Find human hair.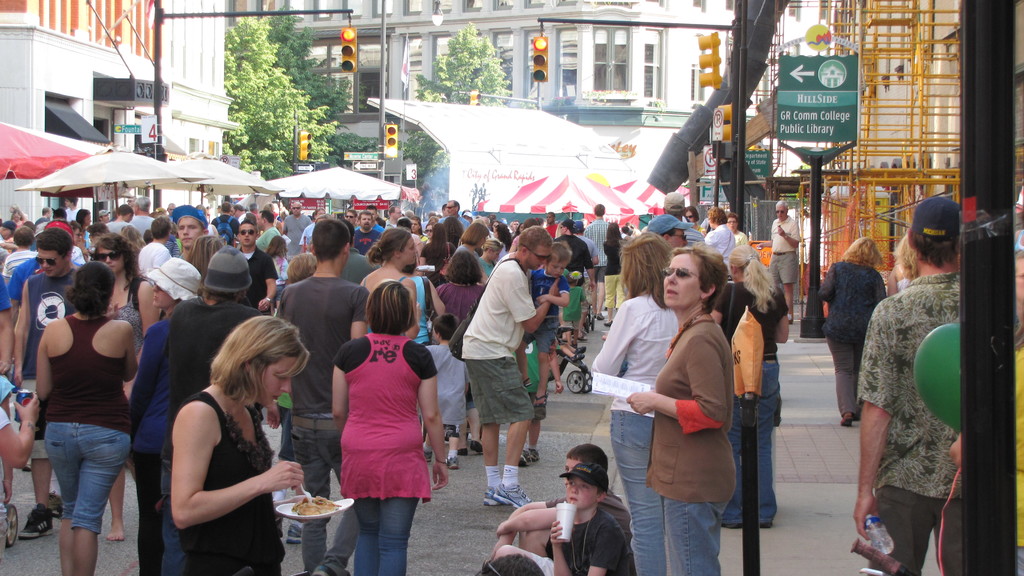
rect(833, 234, 885, 263).
